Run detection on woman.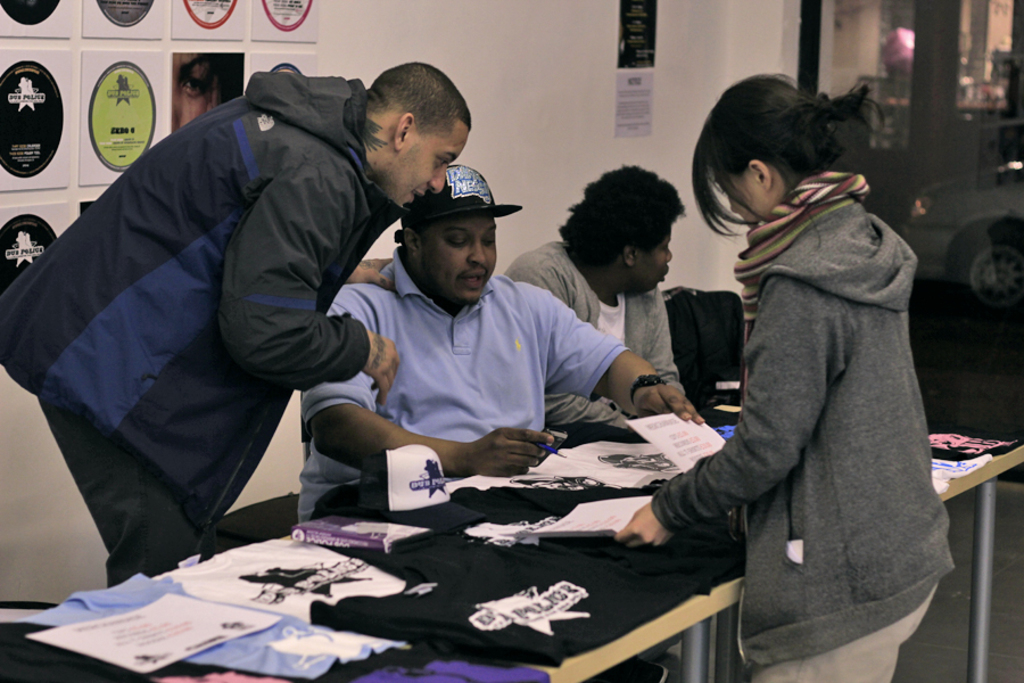
Result: 652/63/953/682.
